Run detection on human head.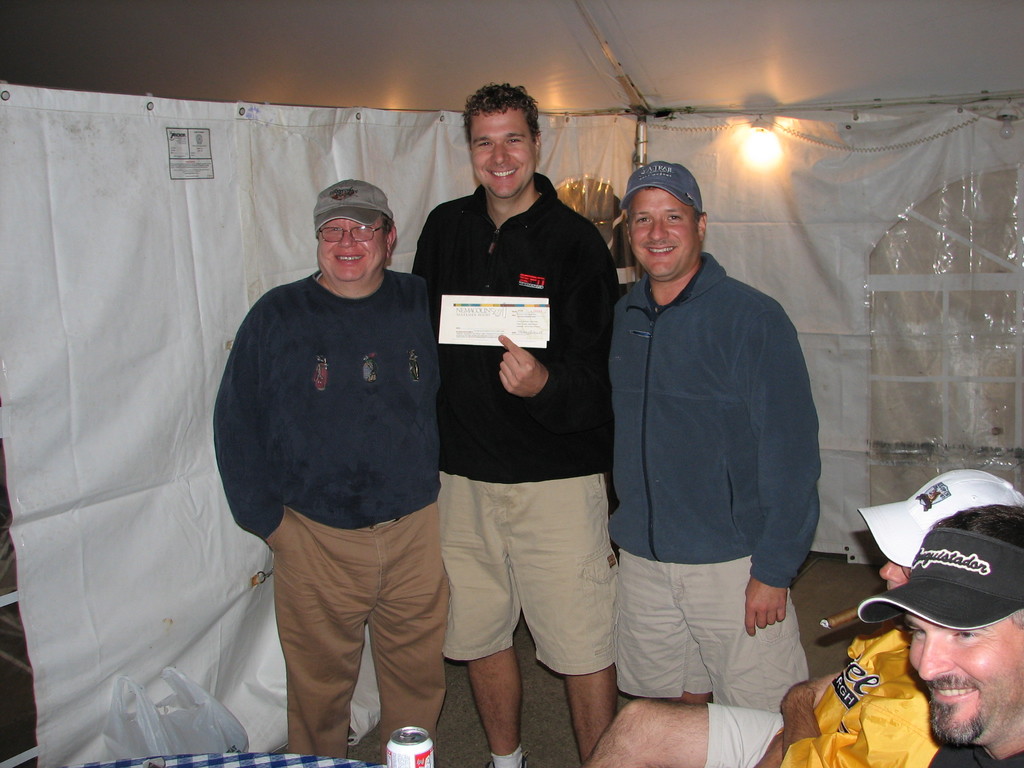
Result: [903, 500, 1023, 746].
